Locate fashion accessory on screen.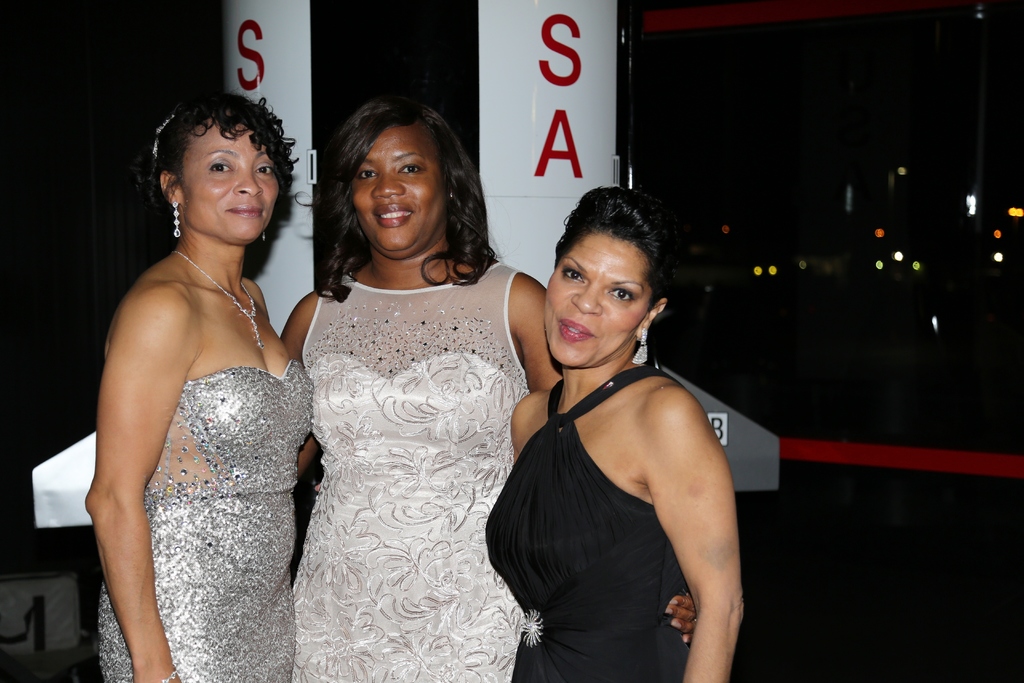
On screen at box(170, 202, 180, 236).
